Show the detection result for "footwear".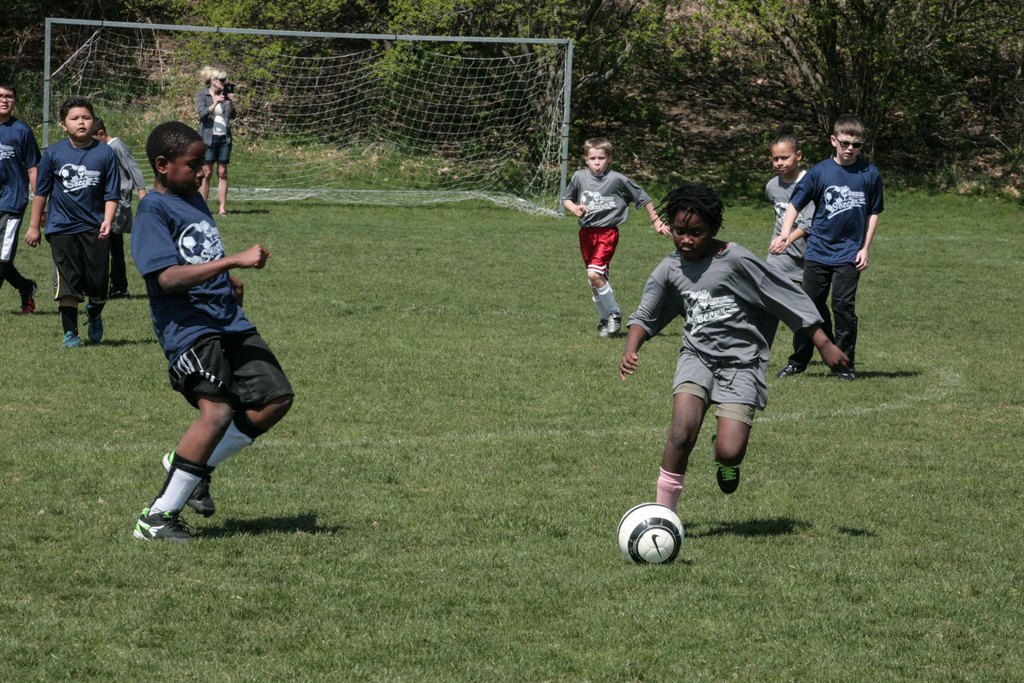
[772, 365, 804, 378].
